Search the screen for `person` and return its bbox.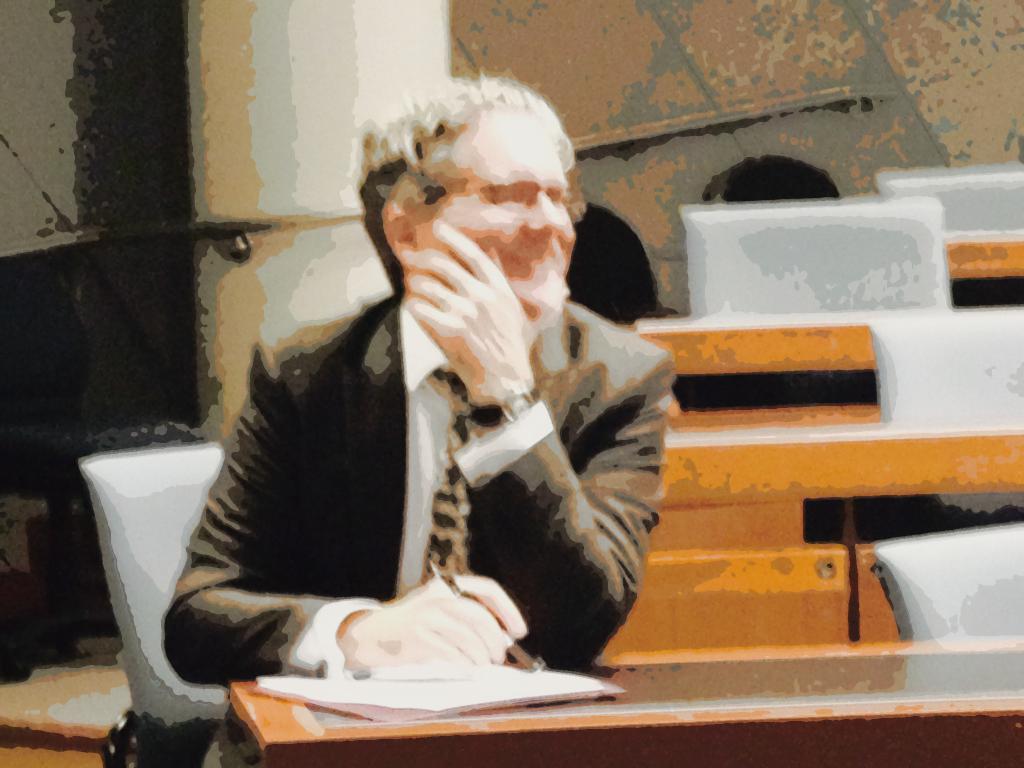
Found: x1=163, y1=68, x2=689, y2=767.
